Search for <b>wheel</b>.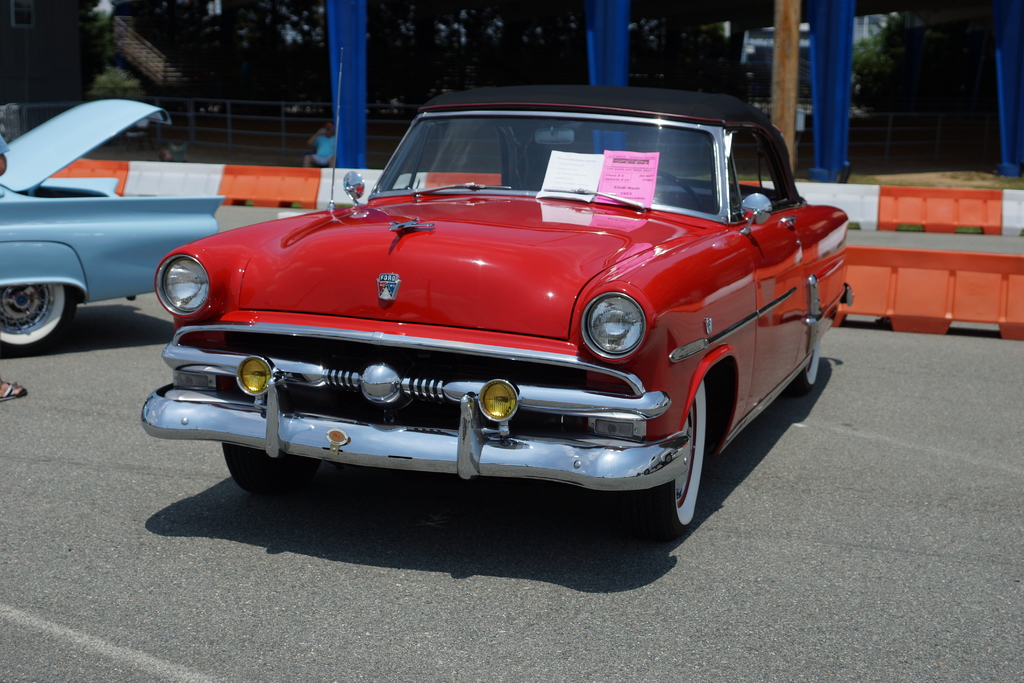
Found at bbox=(790, 336, 820, 398).
